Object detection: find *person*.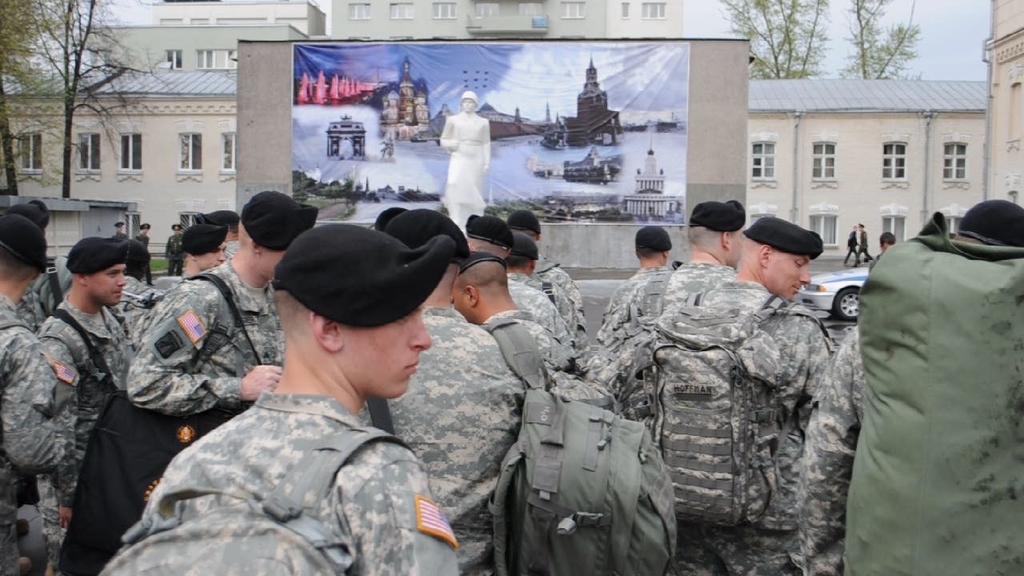
BBox(370, 199, 531, 575).
